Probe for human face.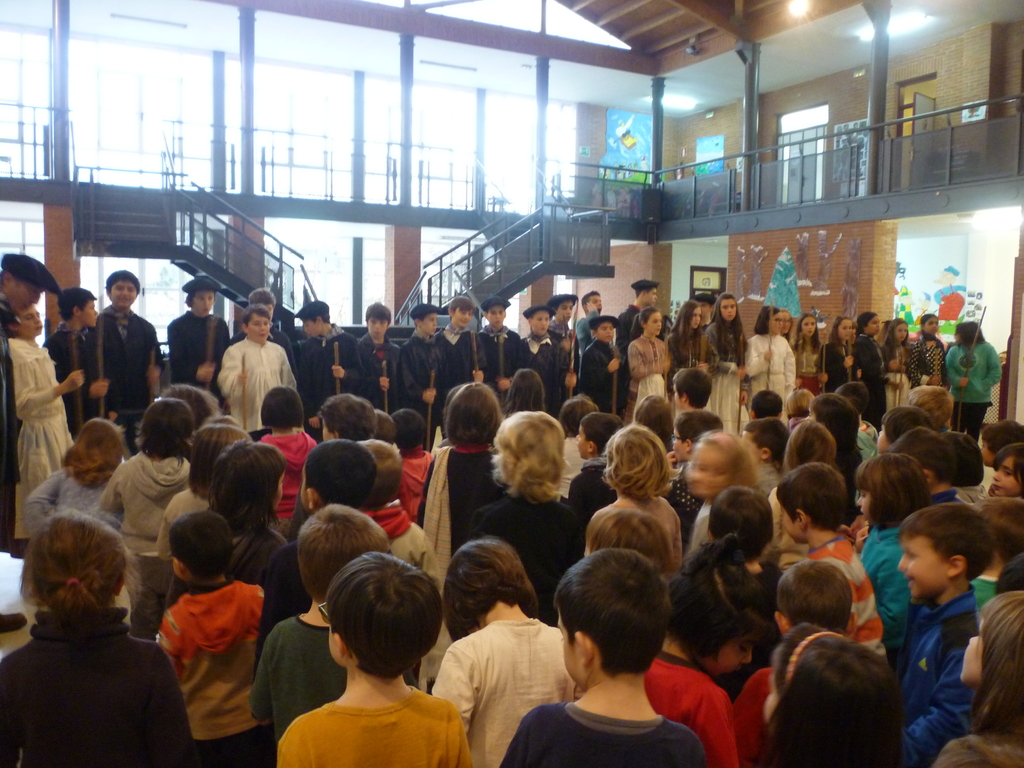
Probe result: Rect(303, 317, 323, 336).
